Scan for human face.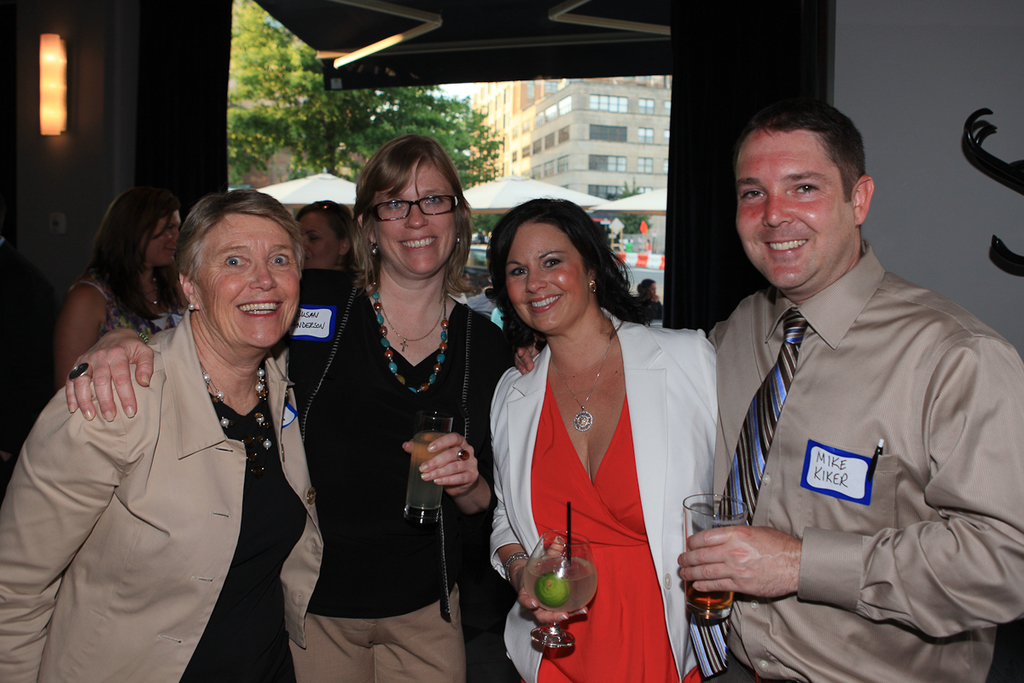
Scan result: left=735, top=126, right=855, bottom=290.
